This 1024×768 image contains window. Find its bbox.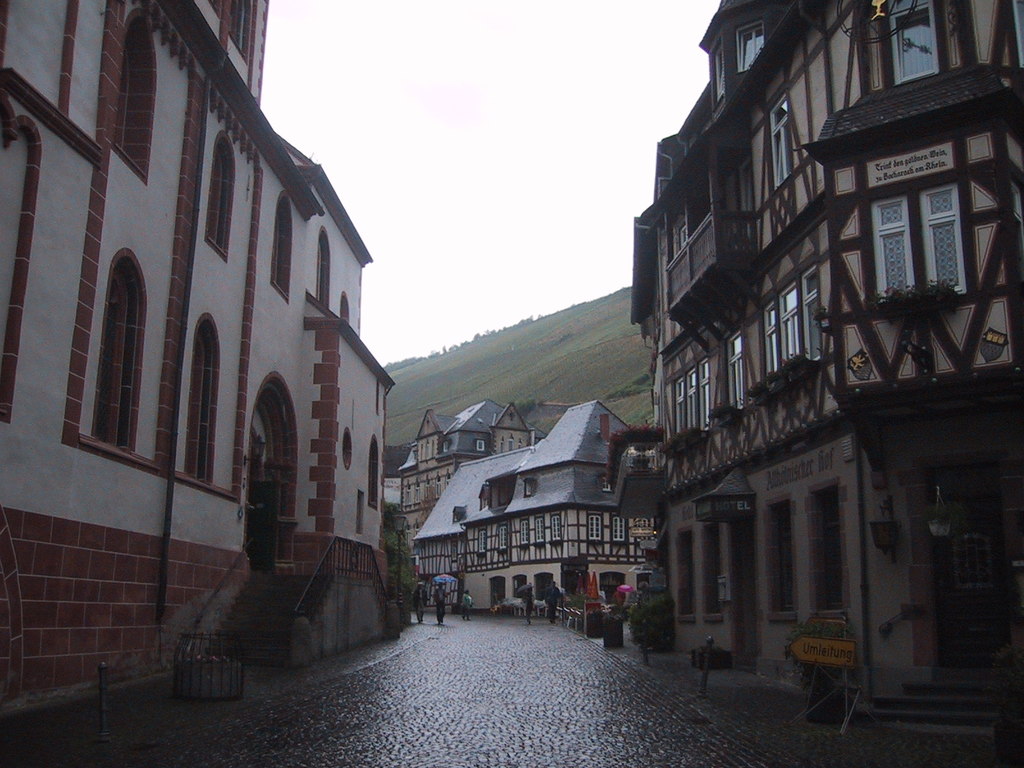
[314,233,329,300].
